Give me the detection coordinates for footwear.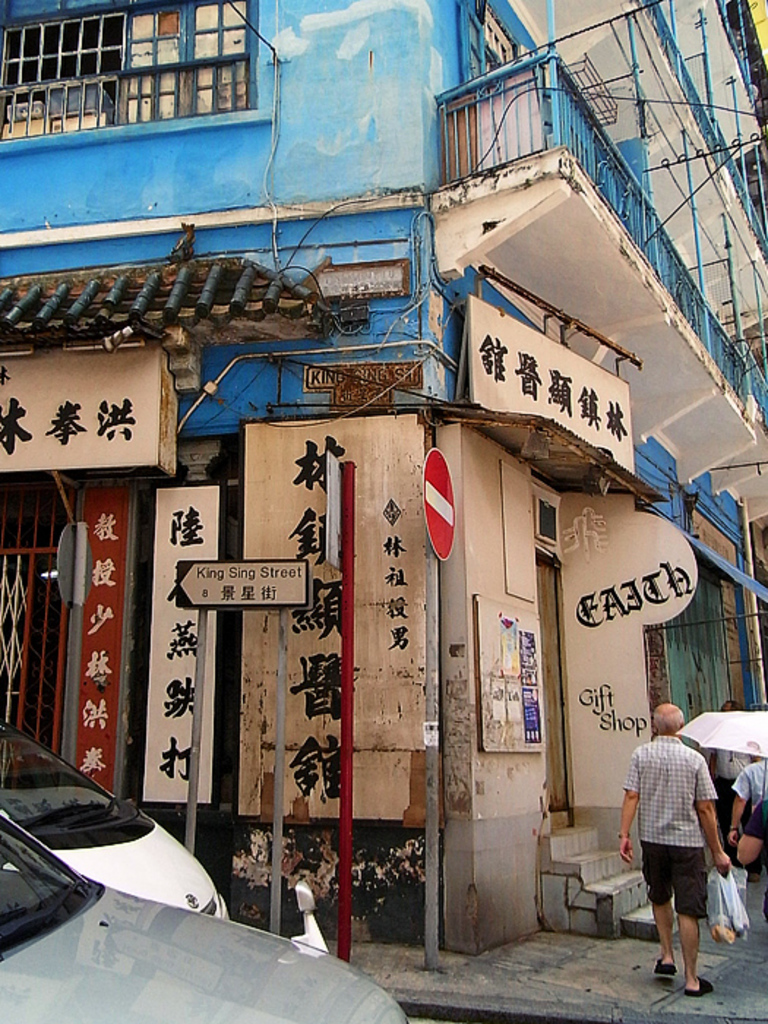
<box>650,960,679,980</box>.
